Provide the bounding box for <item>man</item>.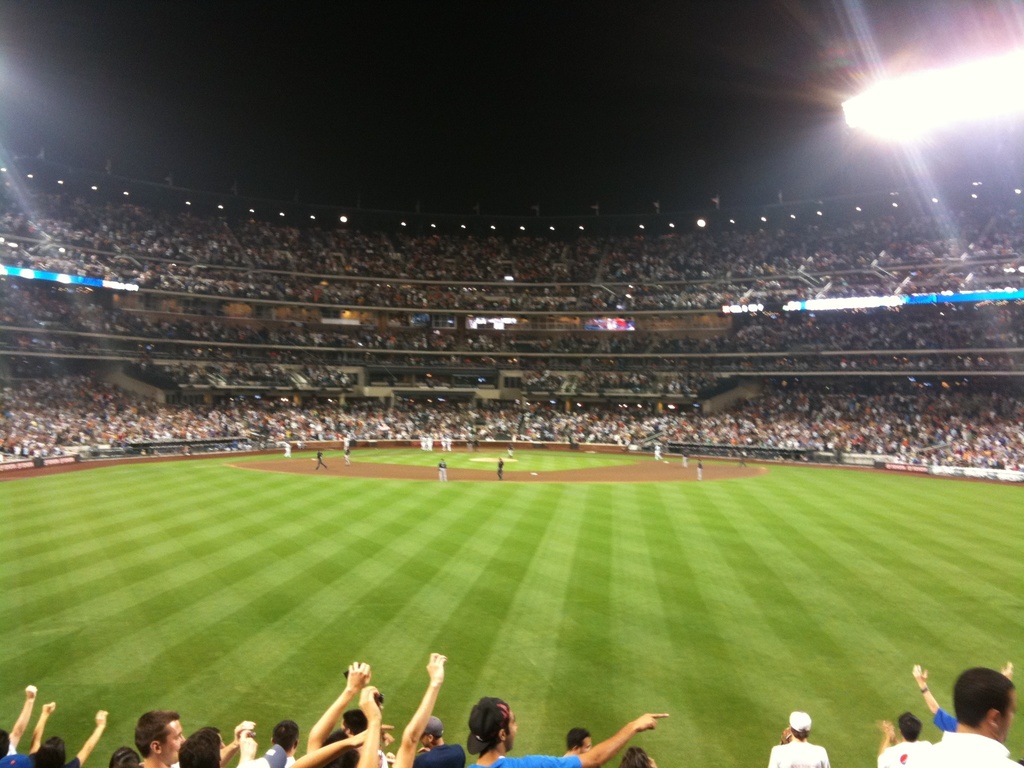
detection(420, 435, 428, 449).
